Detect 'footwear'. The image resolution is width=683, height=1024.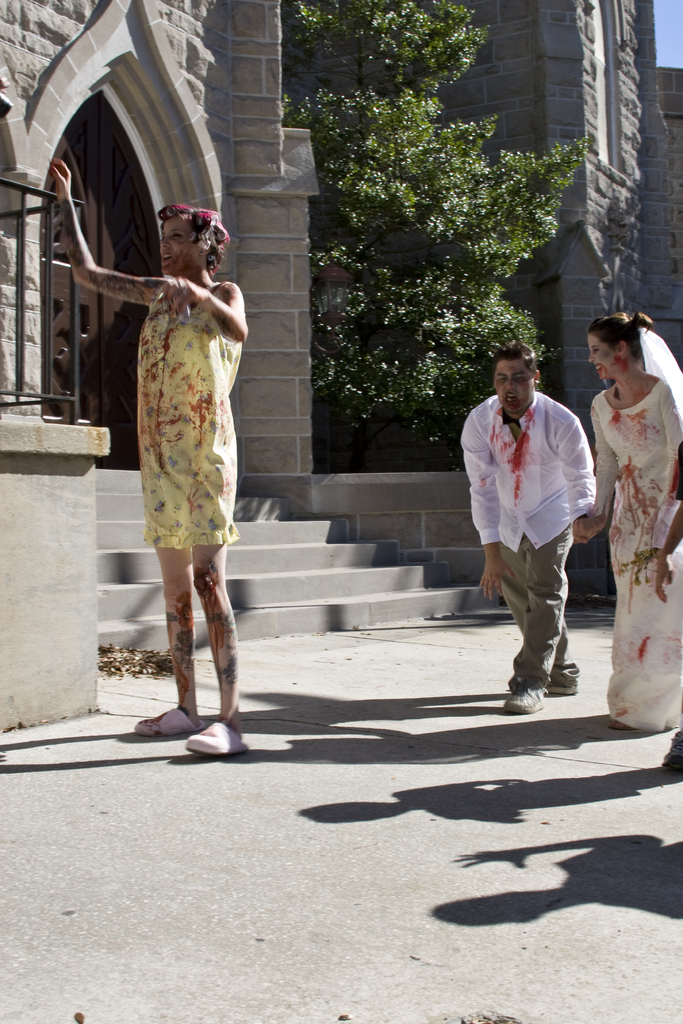
(x1=138, y1=706, x2=203, y2=736).
